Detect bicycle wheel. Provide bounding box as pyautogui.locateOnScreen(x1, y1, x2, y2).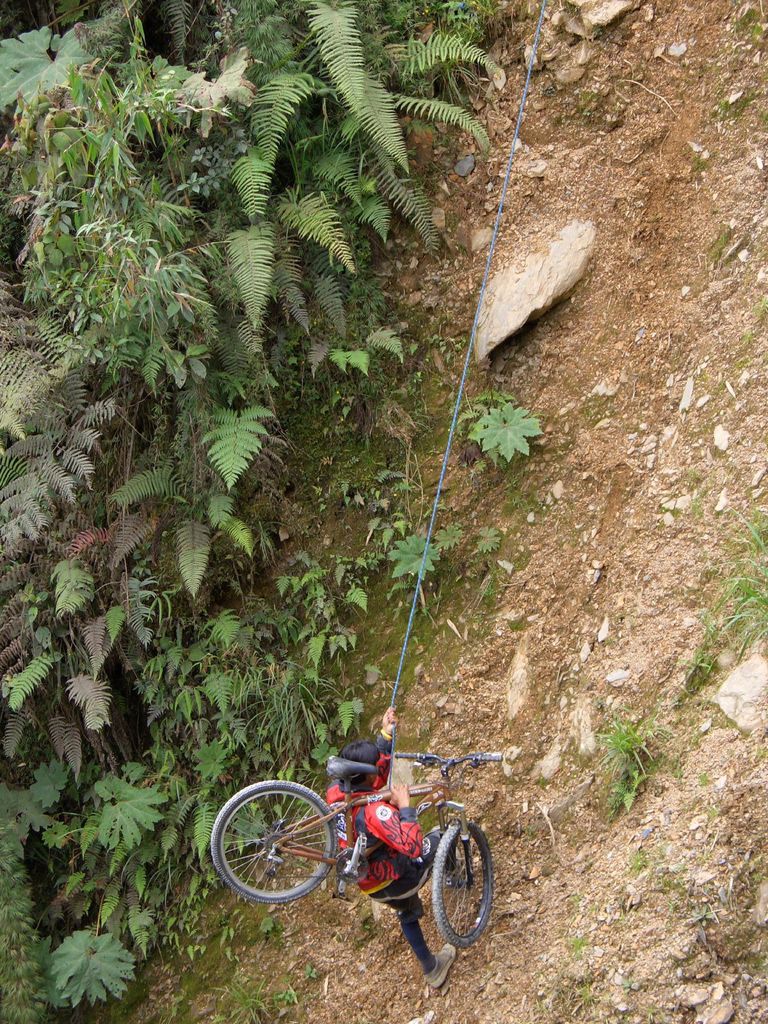
pyautogui.locateOnScreen(218, 793, 364, 913).
